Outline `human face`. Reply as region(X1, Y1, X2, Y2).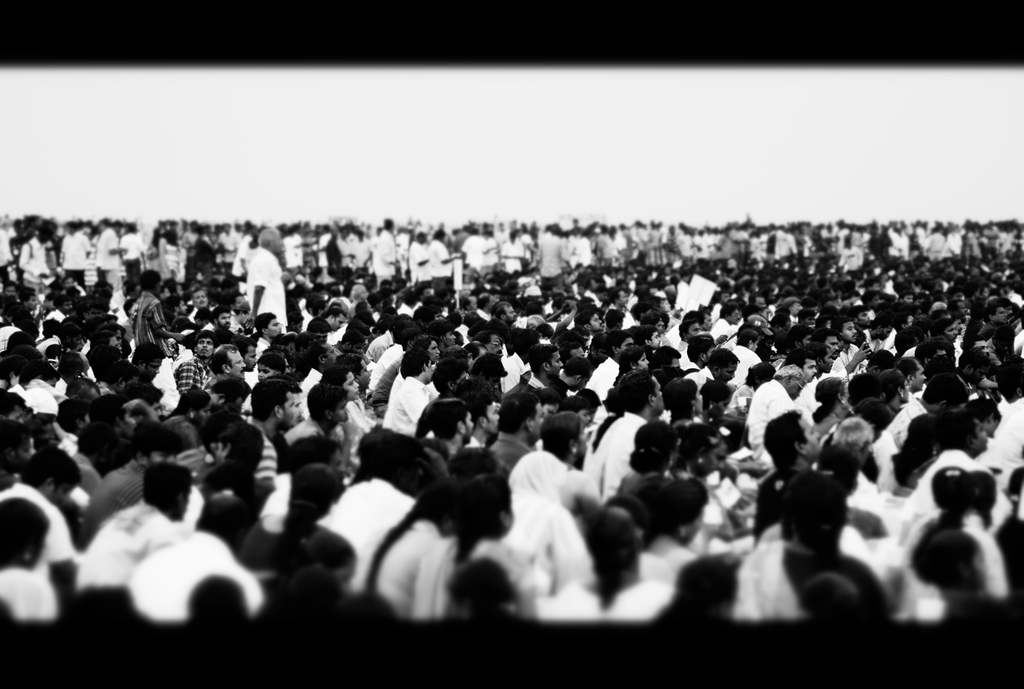
region(858, 312, 871, 325).
